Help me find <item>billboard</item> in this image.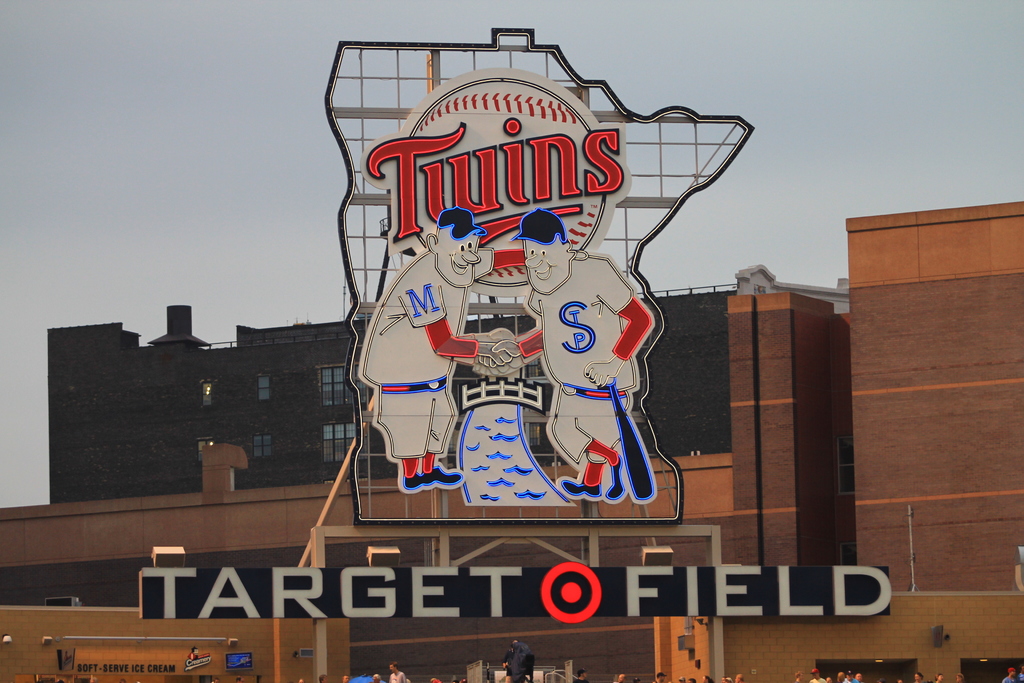
Found it: {"left": 140, "top": 559, "right": 893, "bottom": 619}.
